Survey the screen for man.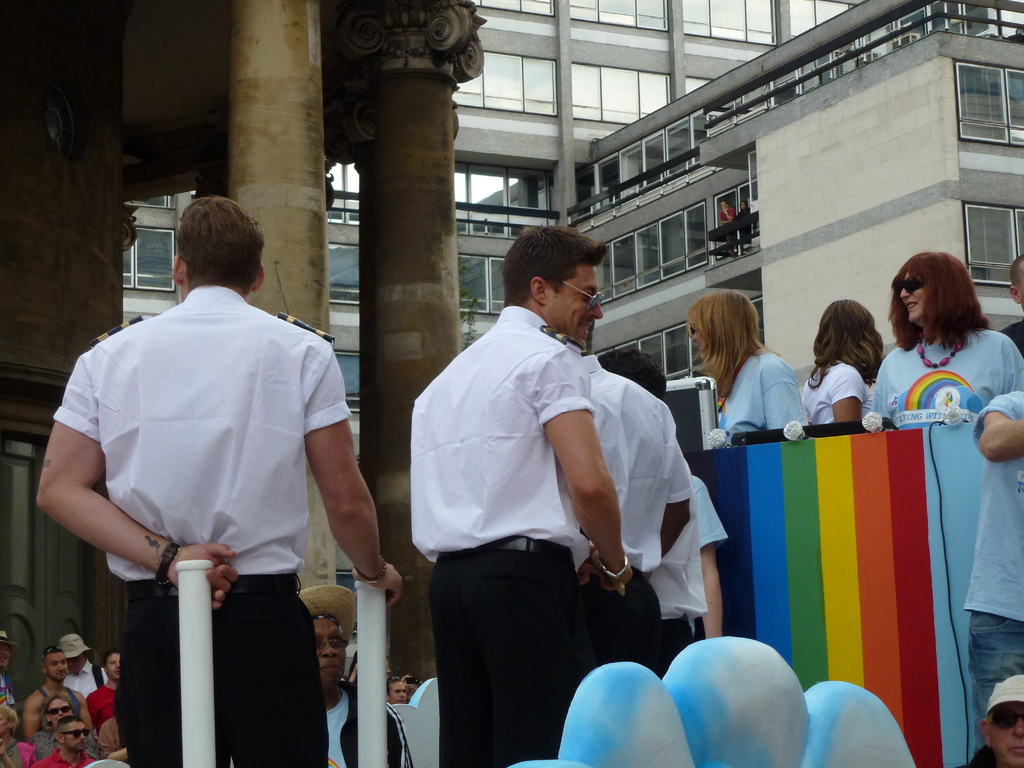
Survey found: 601:344:705:676.
